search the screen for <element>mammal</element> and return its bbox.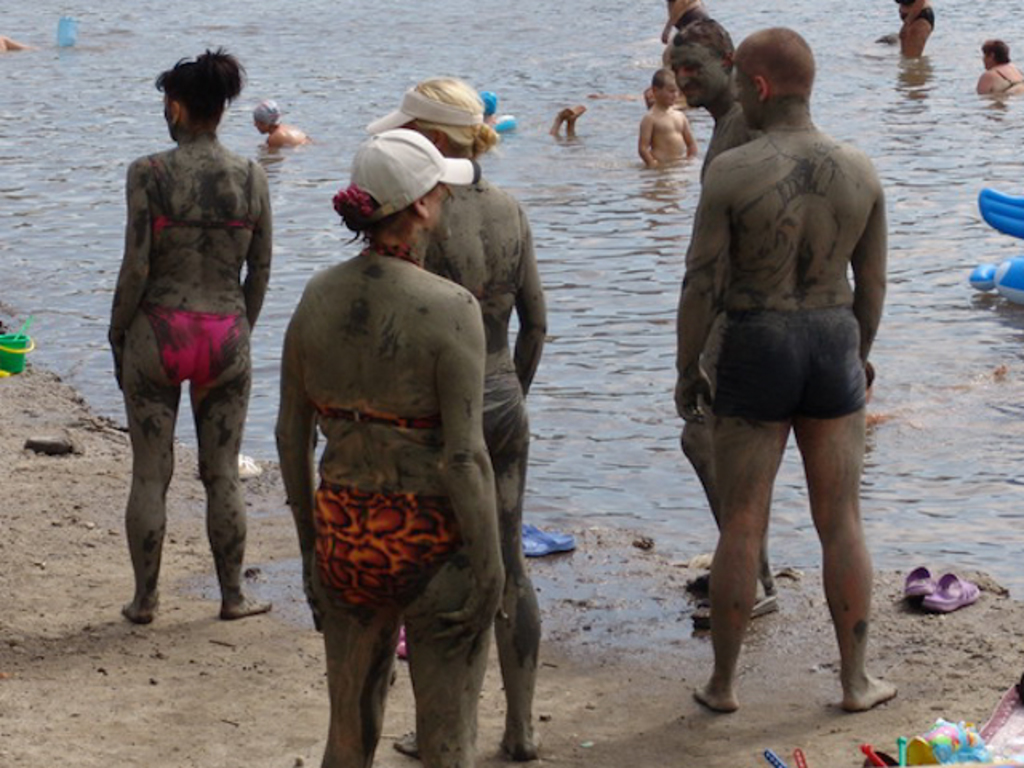
Found: x1=363 y1=72 x2=542 y2=760.
